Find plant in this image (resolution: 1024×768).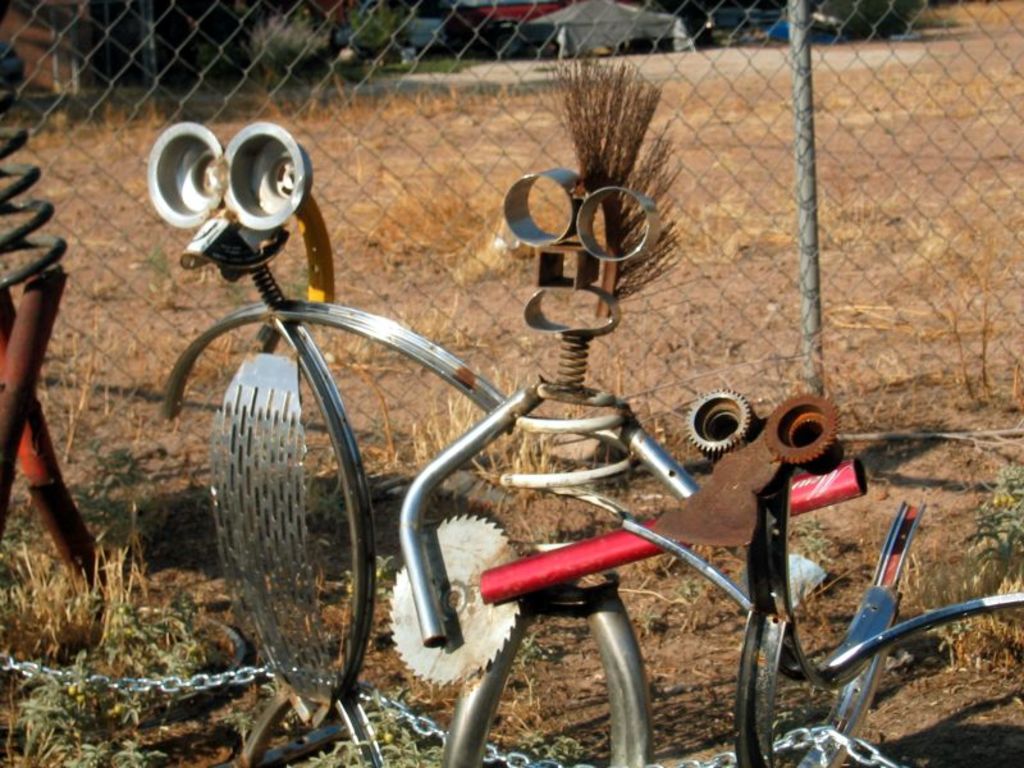
bbox(942, 445, 1023, 572).
